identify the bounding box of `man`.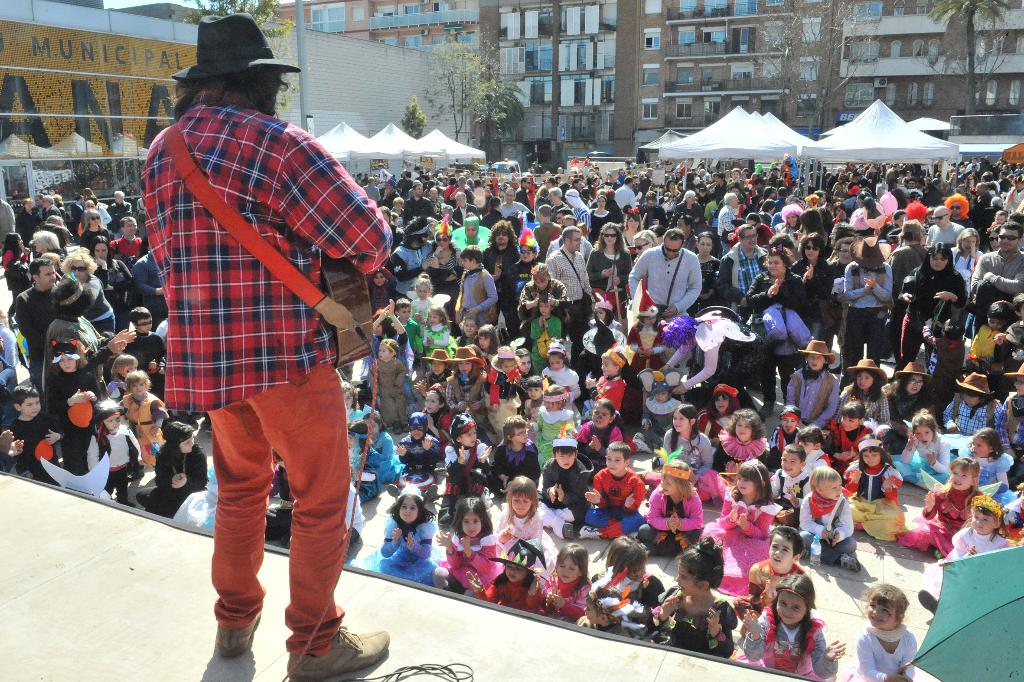
locate(970, 221, 1023, 304).
